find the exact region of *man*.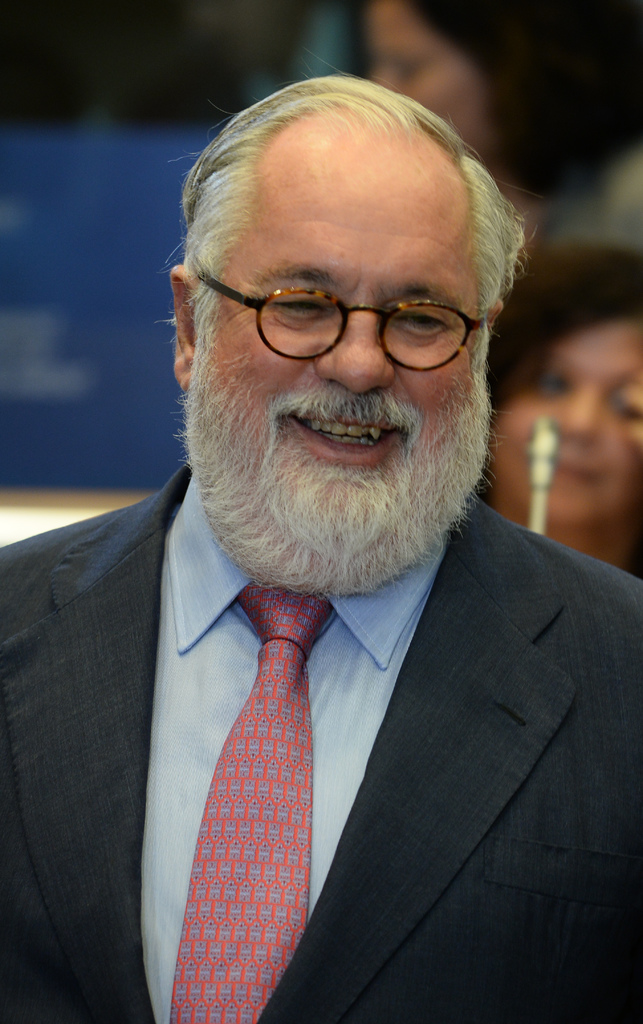
Exact region: box=[0, 61, 642, 1015].
